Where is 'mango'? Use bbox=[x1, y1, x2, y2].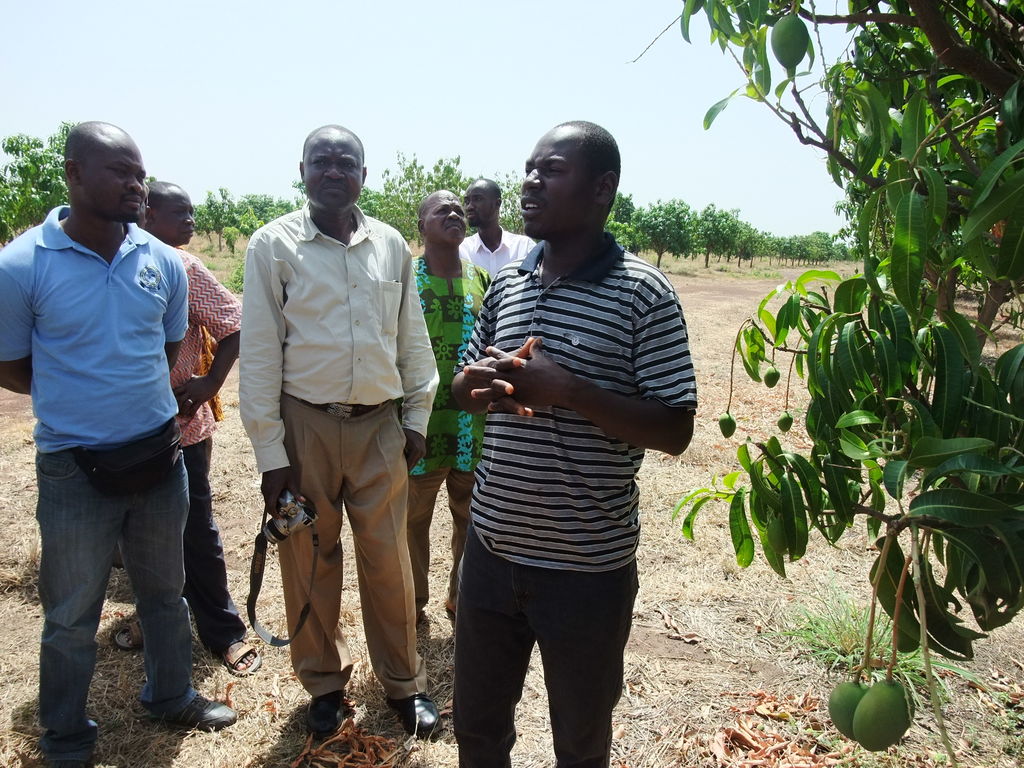
bbox=[764, 366, 778, 387].
